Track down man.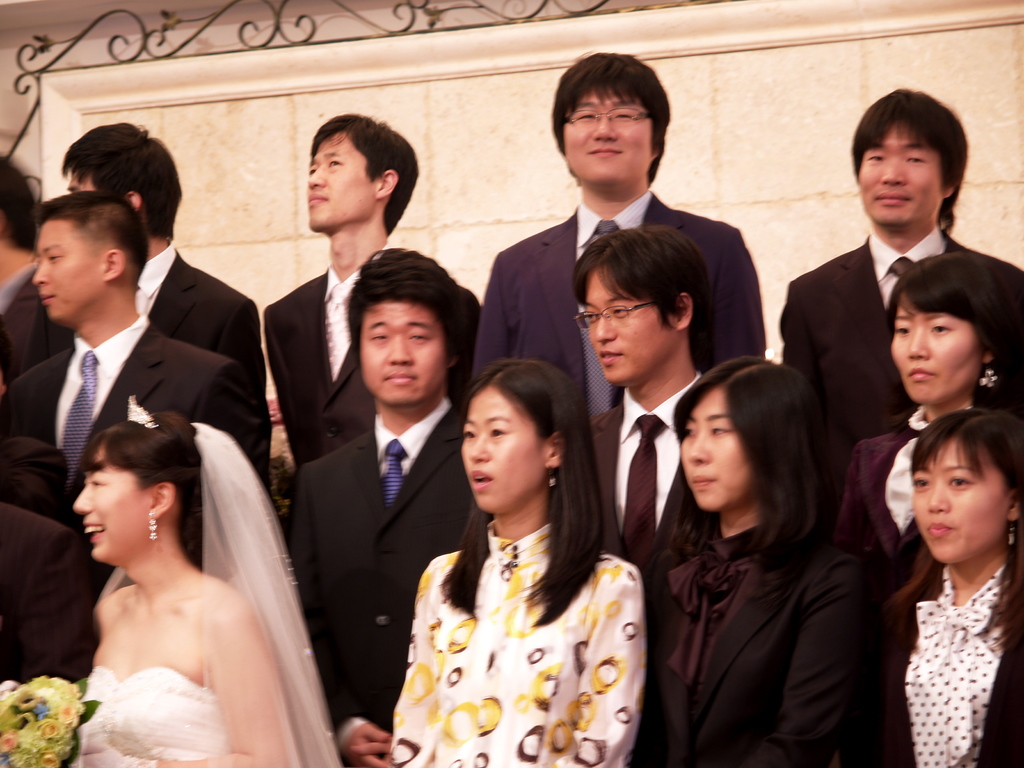
Tracked to {"left": 781, "top": 87, "right": 1016, "bottom": 764}.
